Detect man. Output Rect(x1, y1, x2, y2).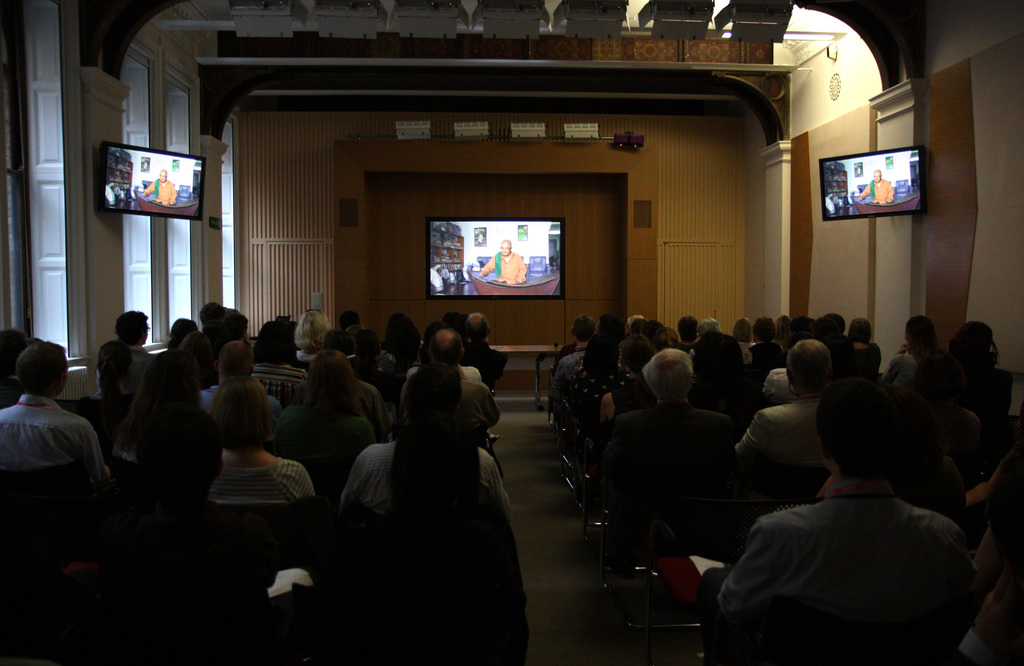
Rect(396, 328, 502, 438).
